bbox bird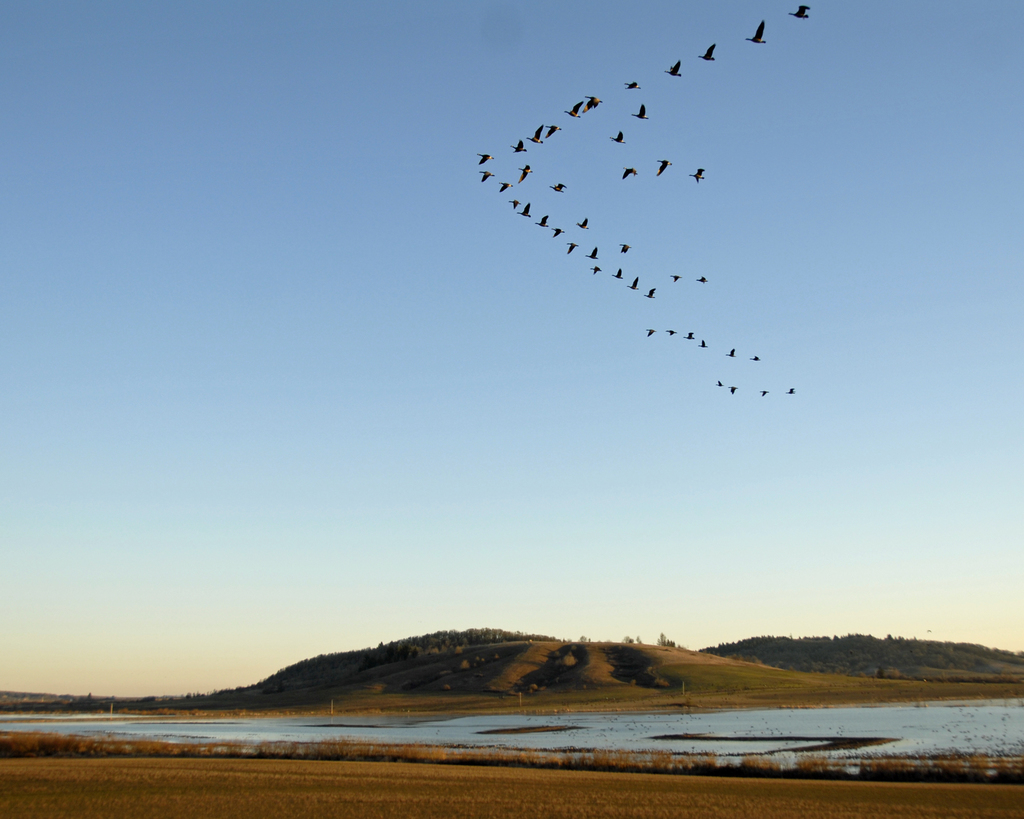
pyautogui.locateOnScreen(664, 58, 683, 77)
